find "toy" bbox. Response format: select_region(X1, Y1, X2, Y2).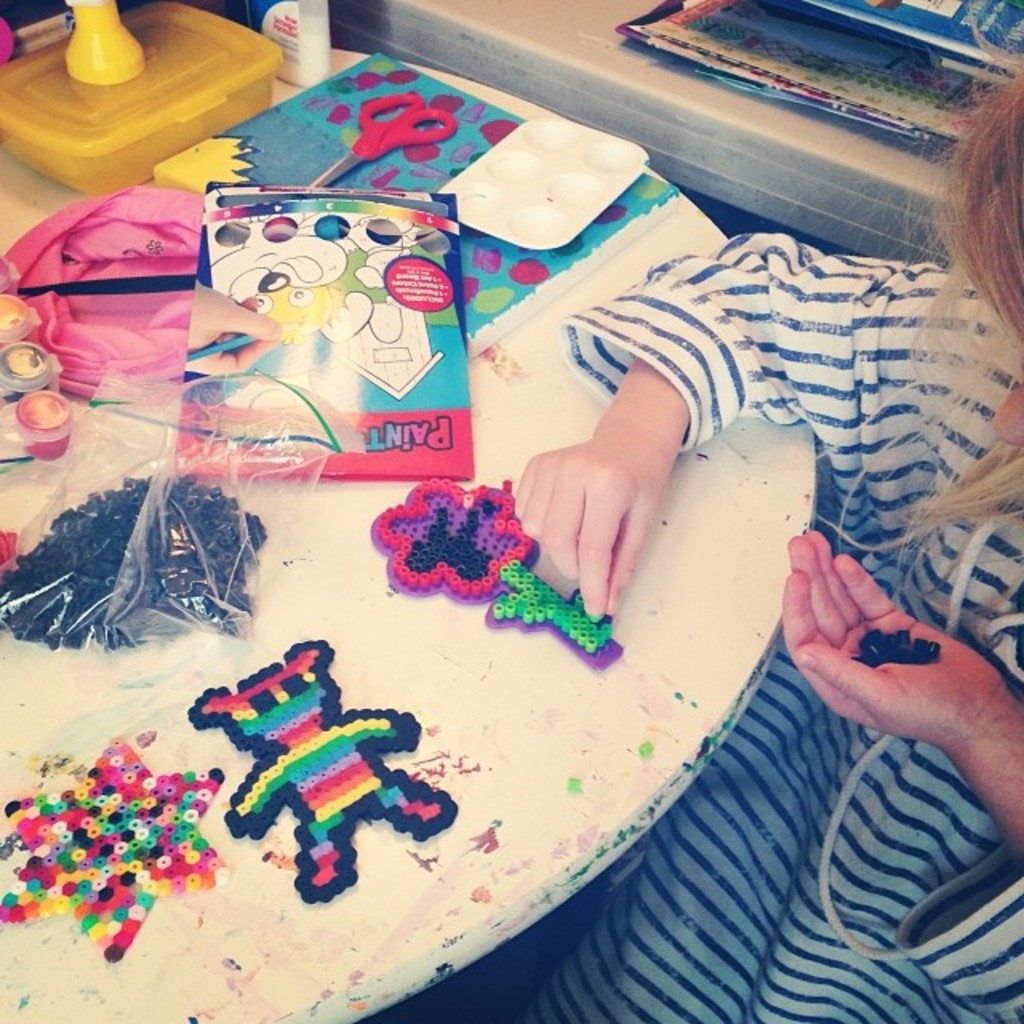
select_region(488, 562, 622, 669).
